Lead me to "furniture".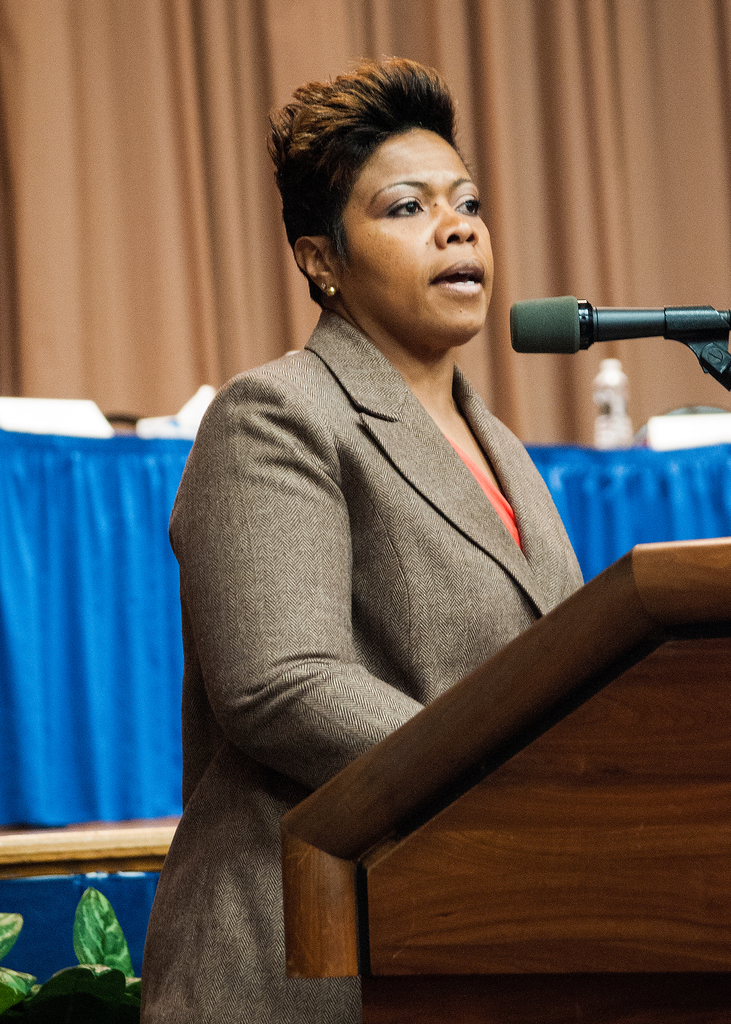
Lead to 630 402 730 447.
